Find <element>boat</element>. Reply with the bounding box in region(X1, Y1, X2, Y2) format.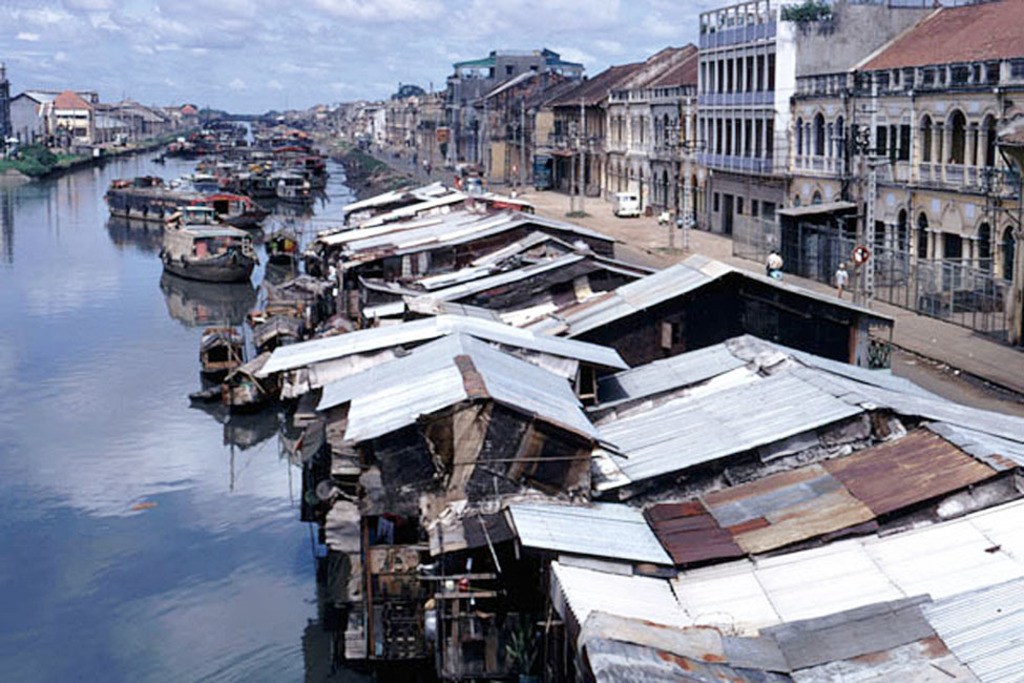
region(137, 215, 265, 292).
